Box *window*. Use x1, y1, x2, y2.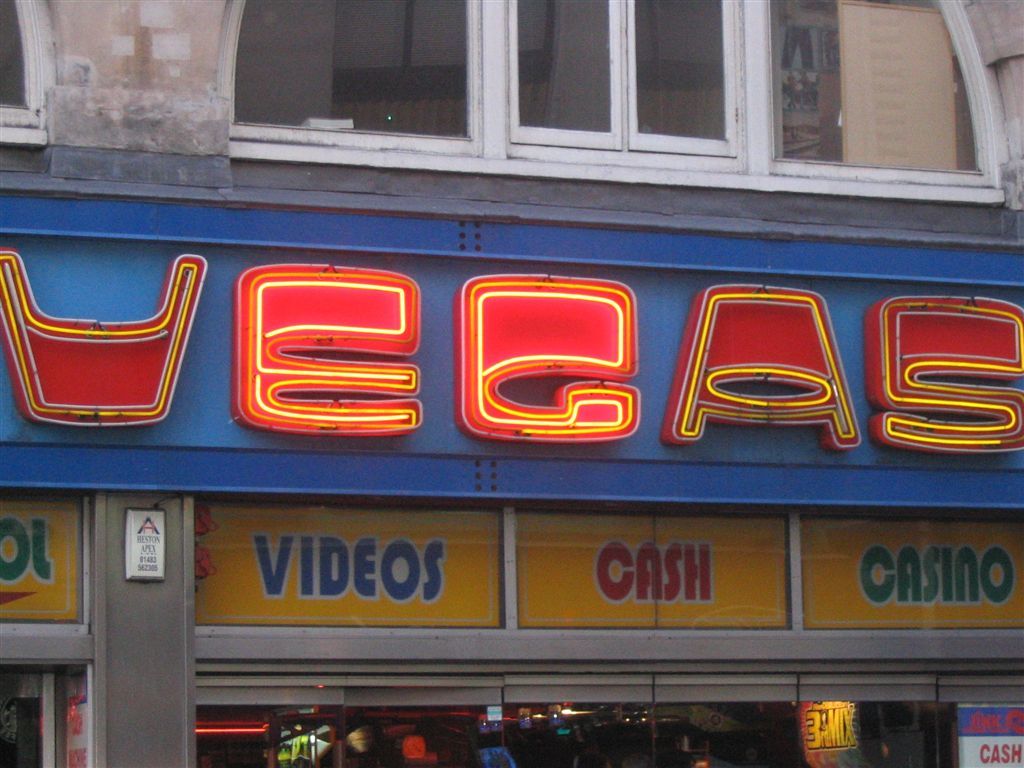
235, 0, 490, 169.
